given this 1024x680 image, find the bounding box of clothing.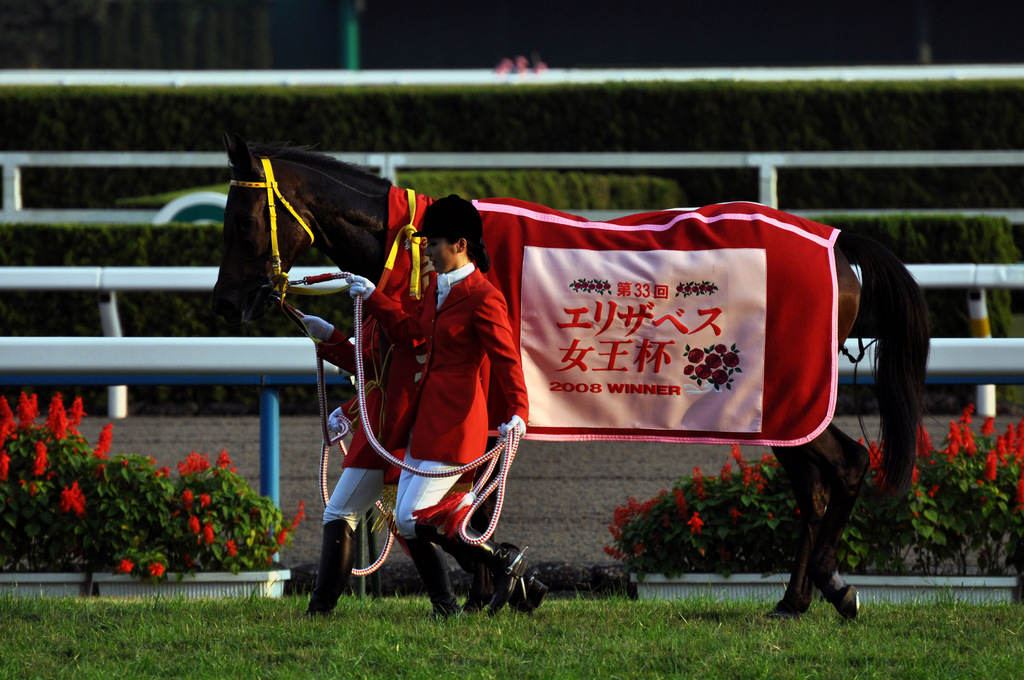
[323,184,532,567].
